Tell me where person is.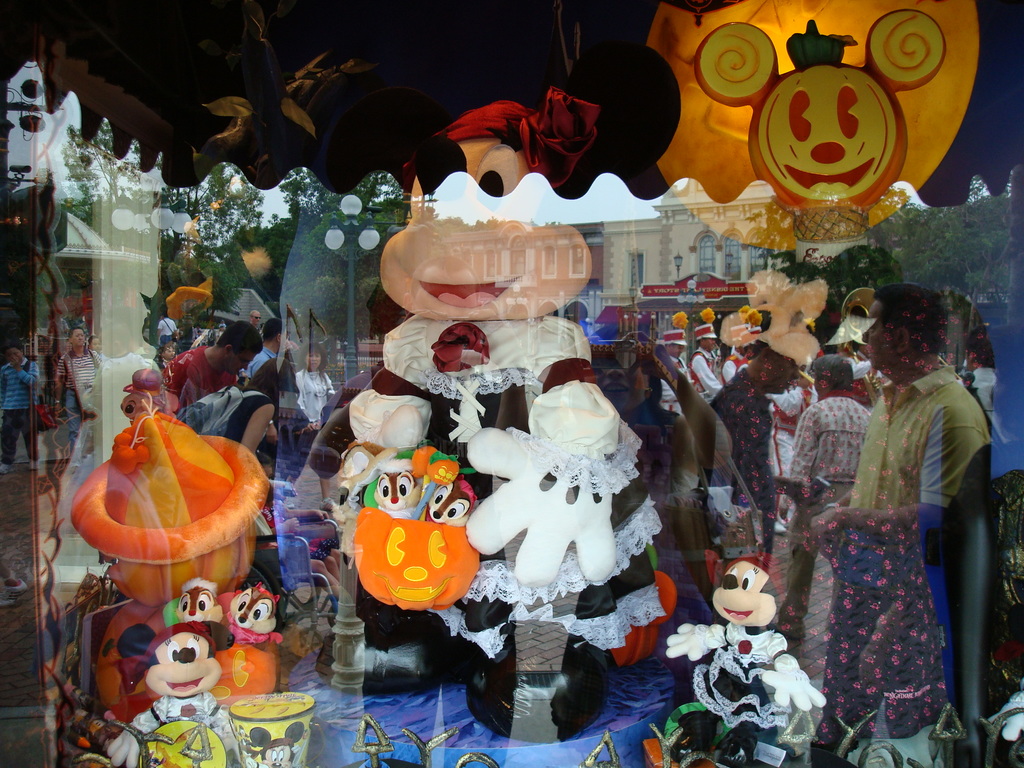
person is at crop(819, 266, 981, 760).
